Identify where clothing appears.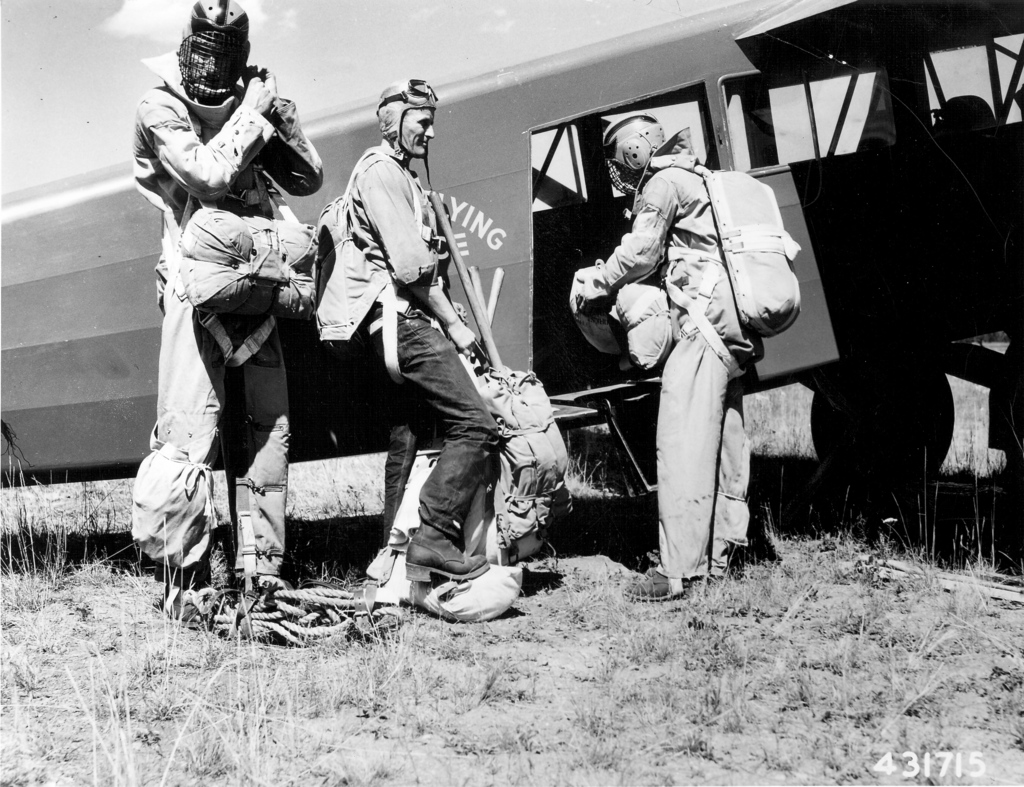
Appears at 344,82,499,548.
